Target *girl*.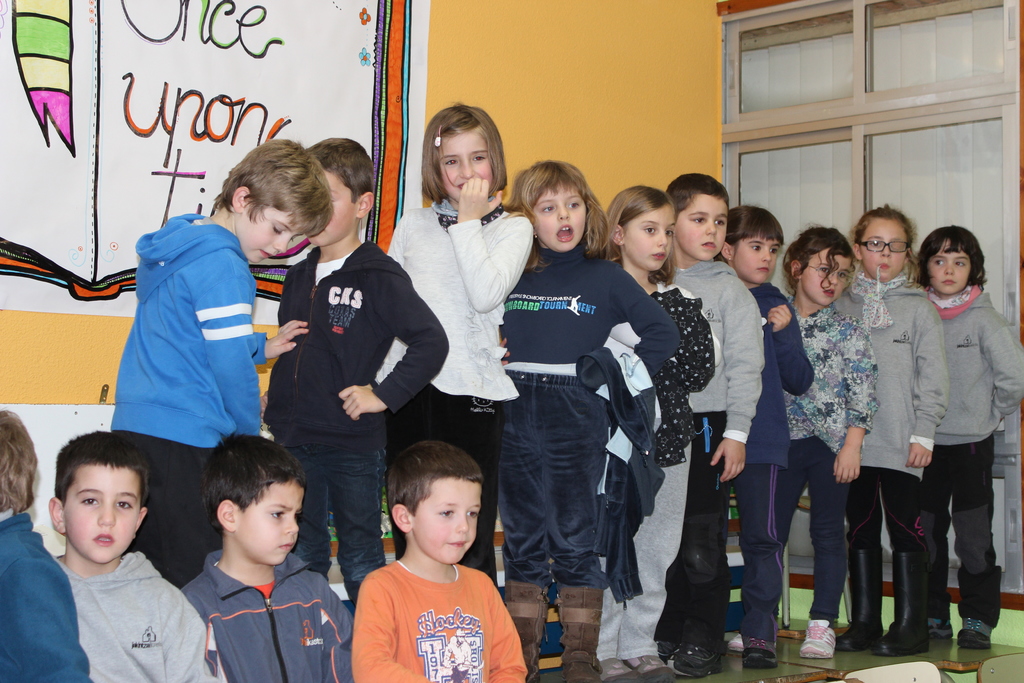
Target region: BBox(497, 158, 682, 682).
